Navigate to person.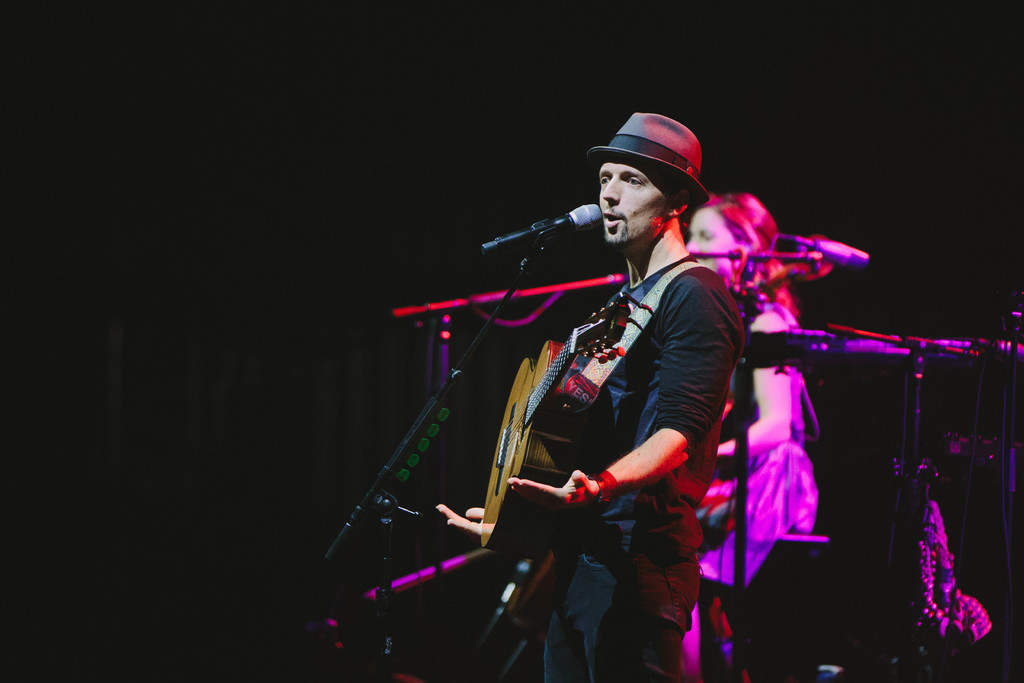
Navigation target: (433,110,737,682).
